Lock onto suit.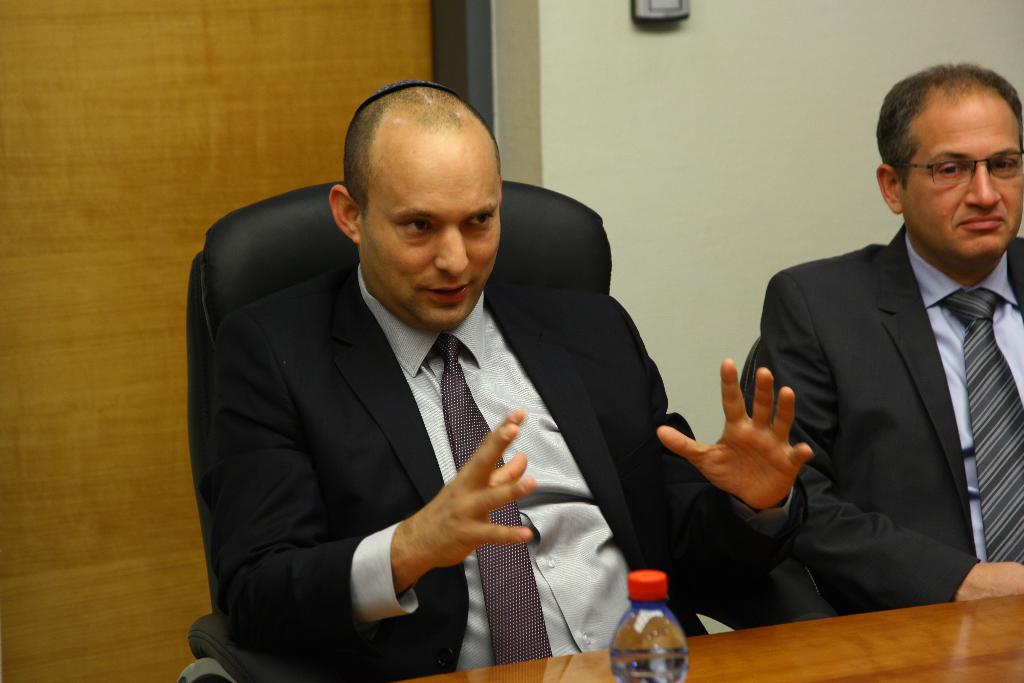
Locked: (754, 126, 1023, 636).
